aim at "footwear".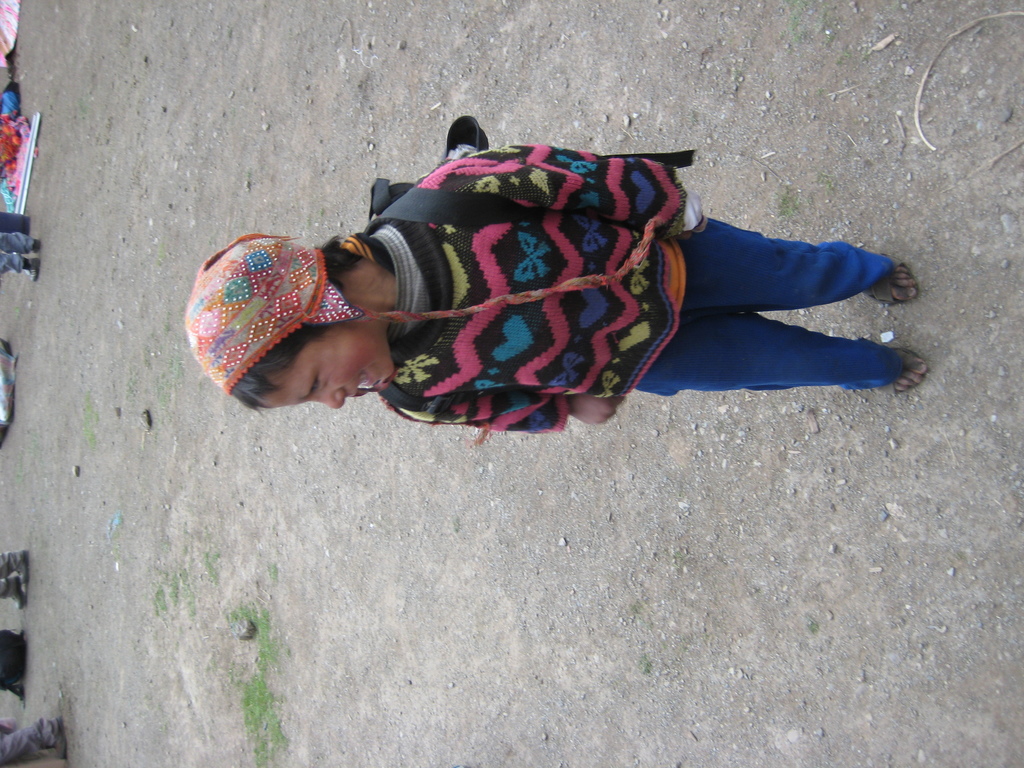
Aimed at locate(24, 260, 47, 278).
